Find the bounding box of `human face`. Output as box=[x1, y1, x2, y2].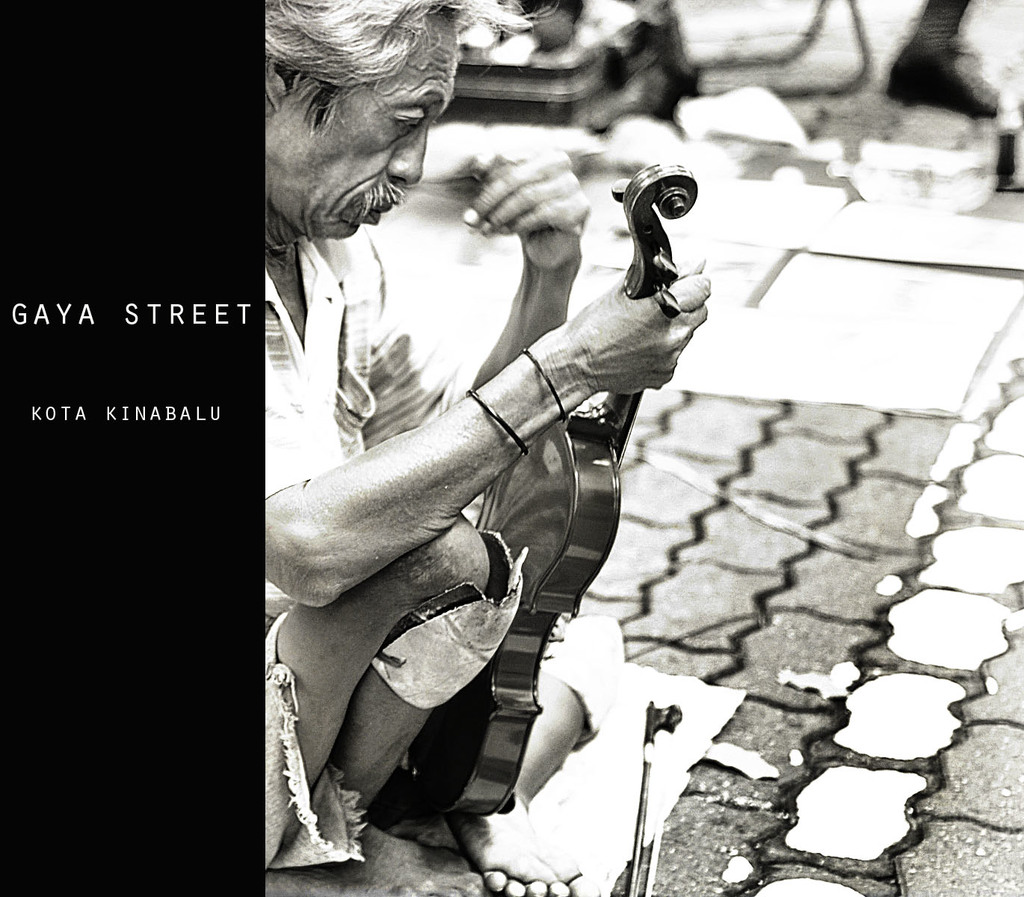
box=[259, 17, 463, 243].
